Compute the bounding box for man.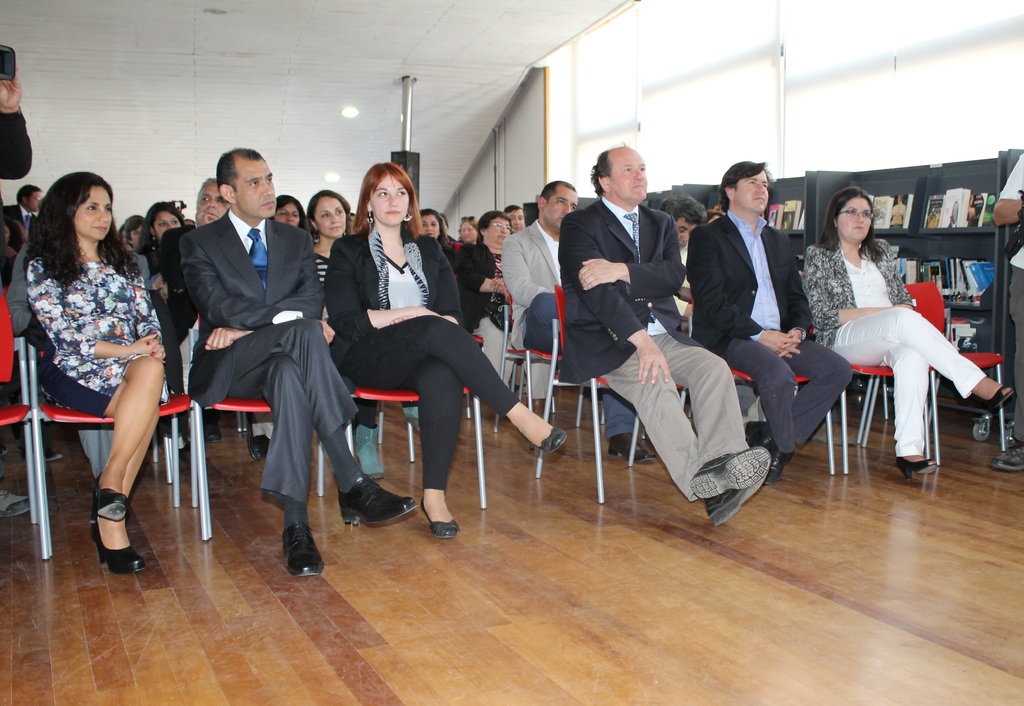
rect(179, 148, 422, 580).
